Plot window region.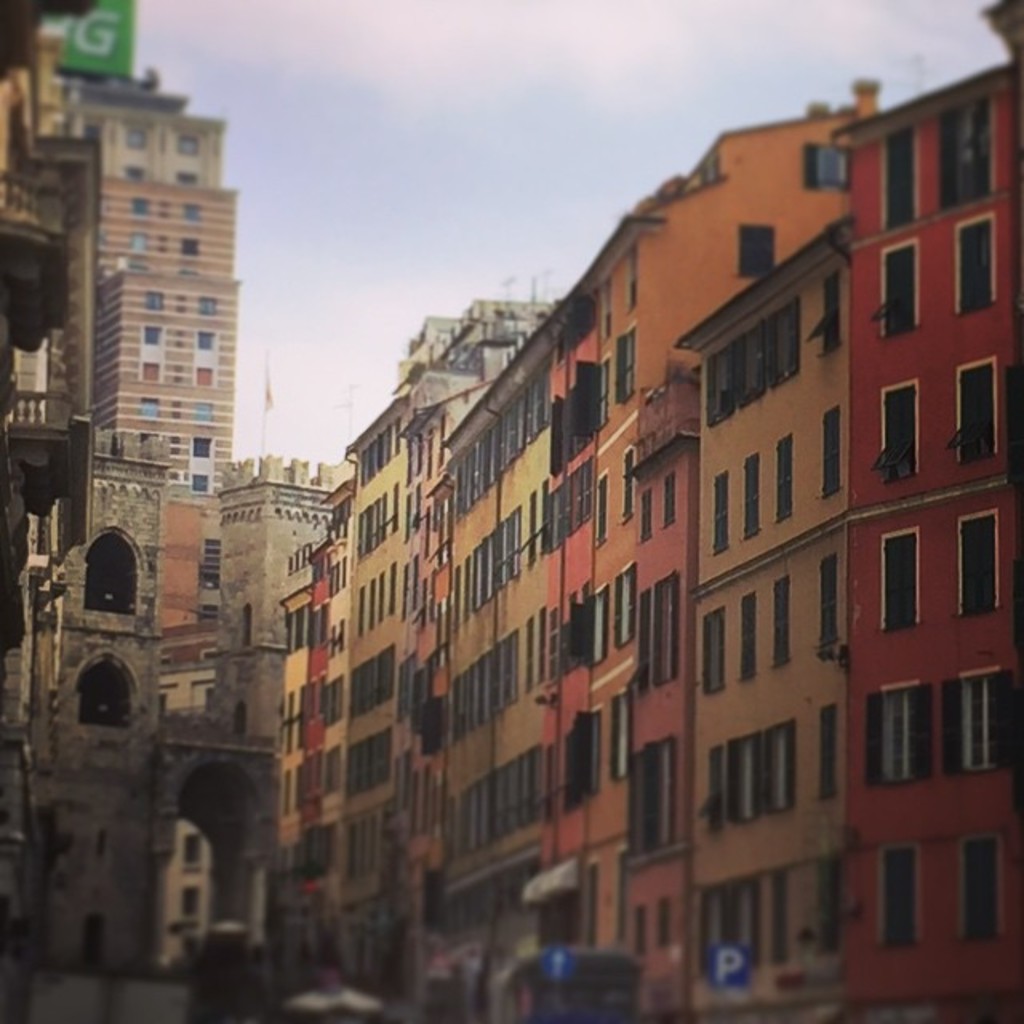
Plotted at <bbox>142, 395, 157, 421</bbox>.
